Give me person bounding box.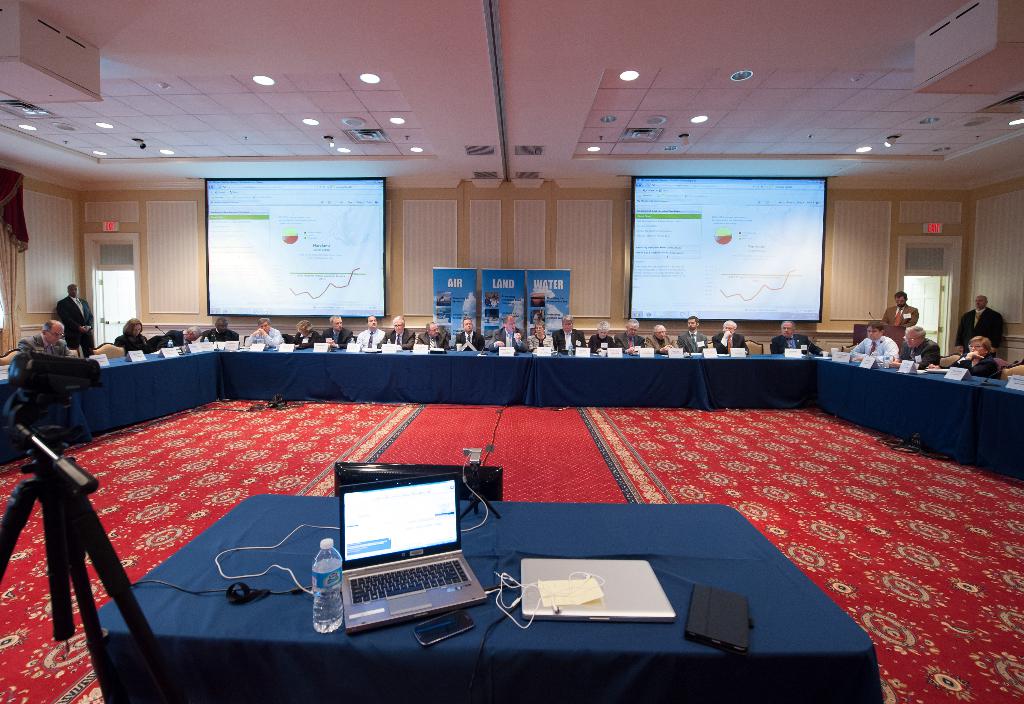
crop(58, 278, 94, 357).
